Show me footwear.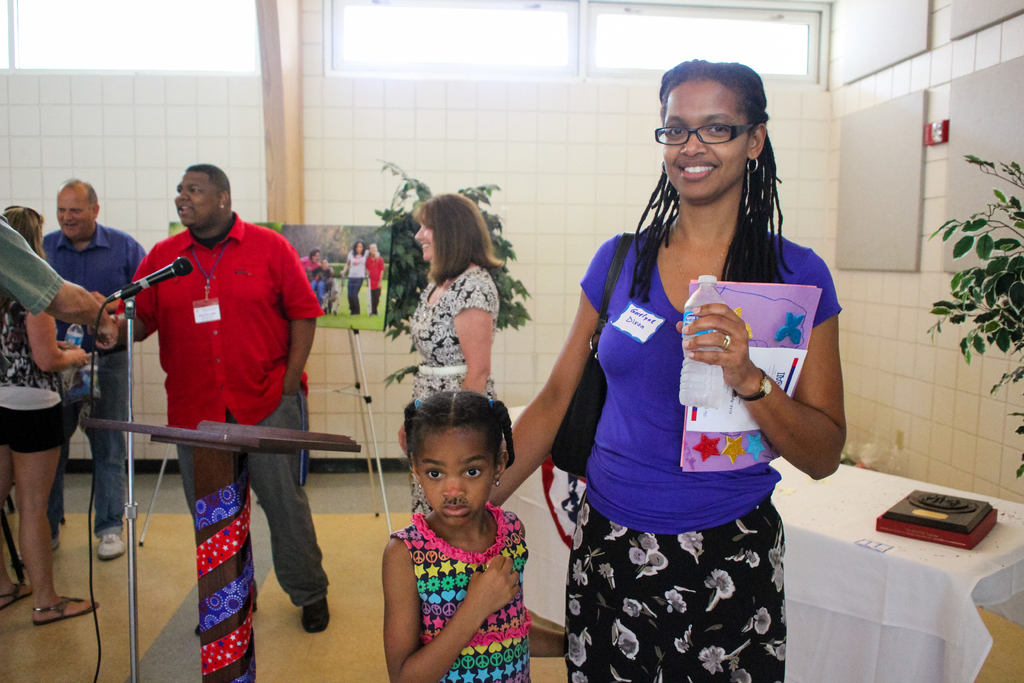
footwear is here: (left=0, top=580, right=32, bottom=618).
